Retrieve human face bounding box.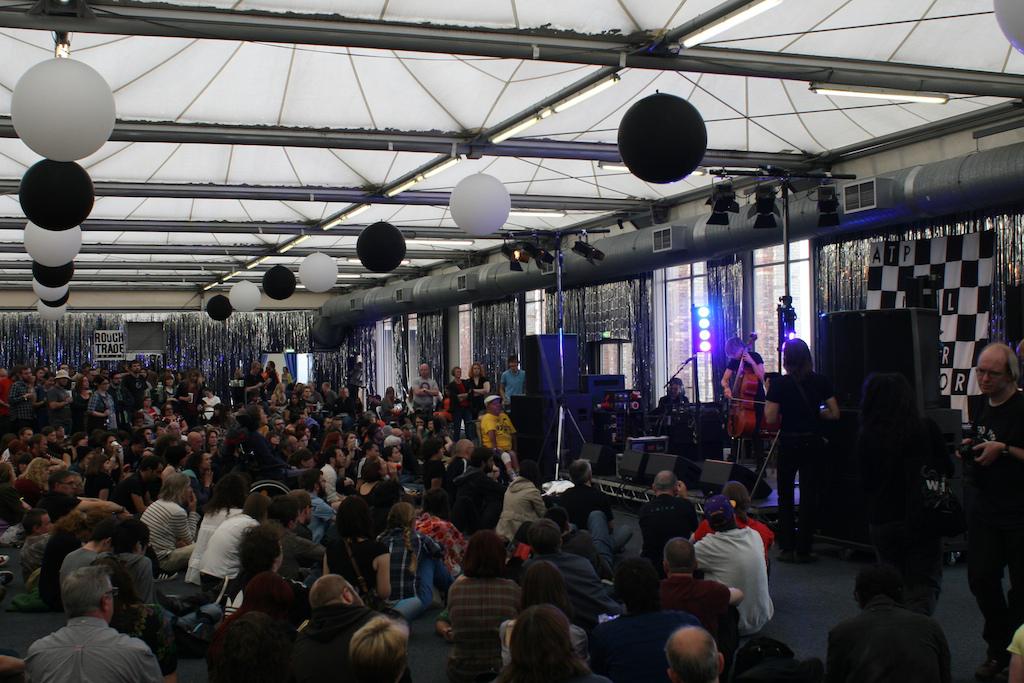
Bounding box: <bbox>417, 363, 428, 373</bbox>.
